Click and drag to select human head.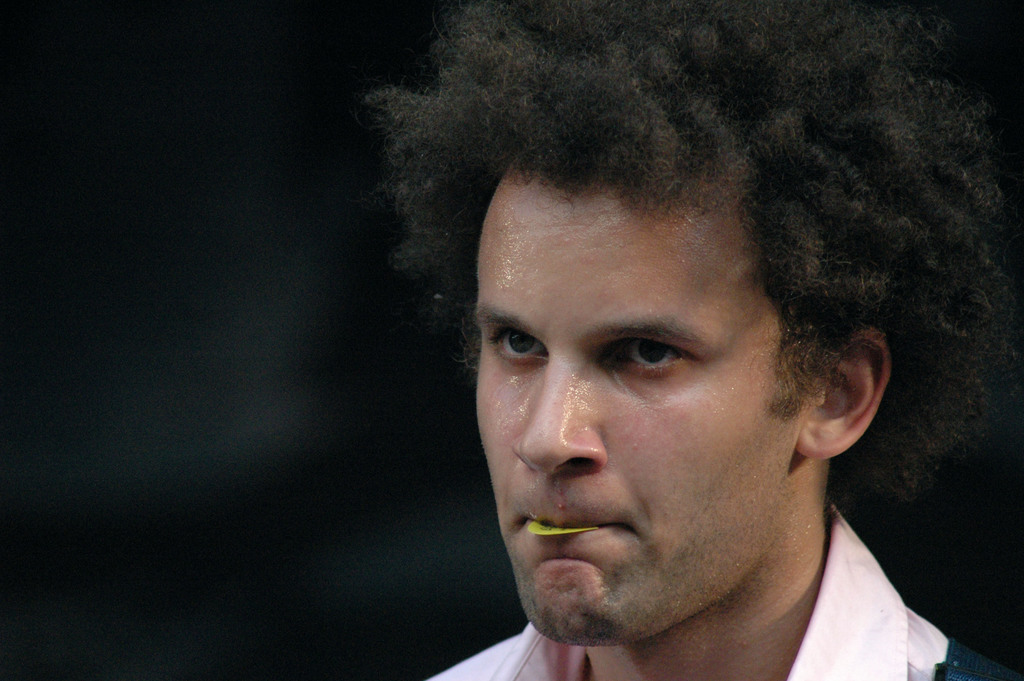
Selection: [left=365, top=8, right=1023, bottom=641].
